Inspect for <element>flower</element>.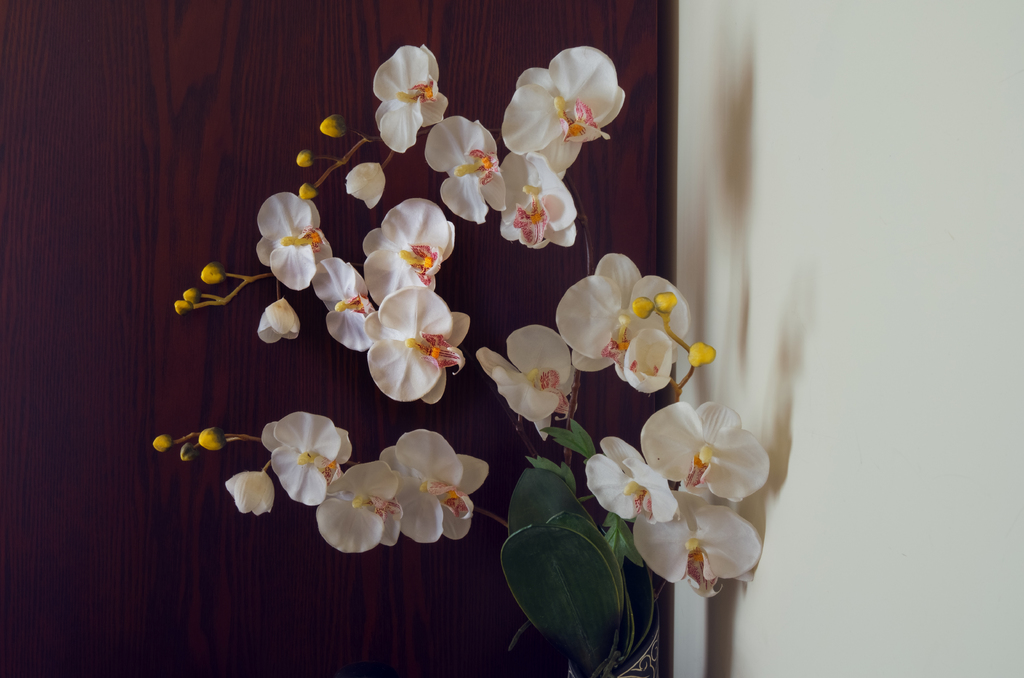
Inspection: (left=474, top=323, right=577, bottom=441).
